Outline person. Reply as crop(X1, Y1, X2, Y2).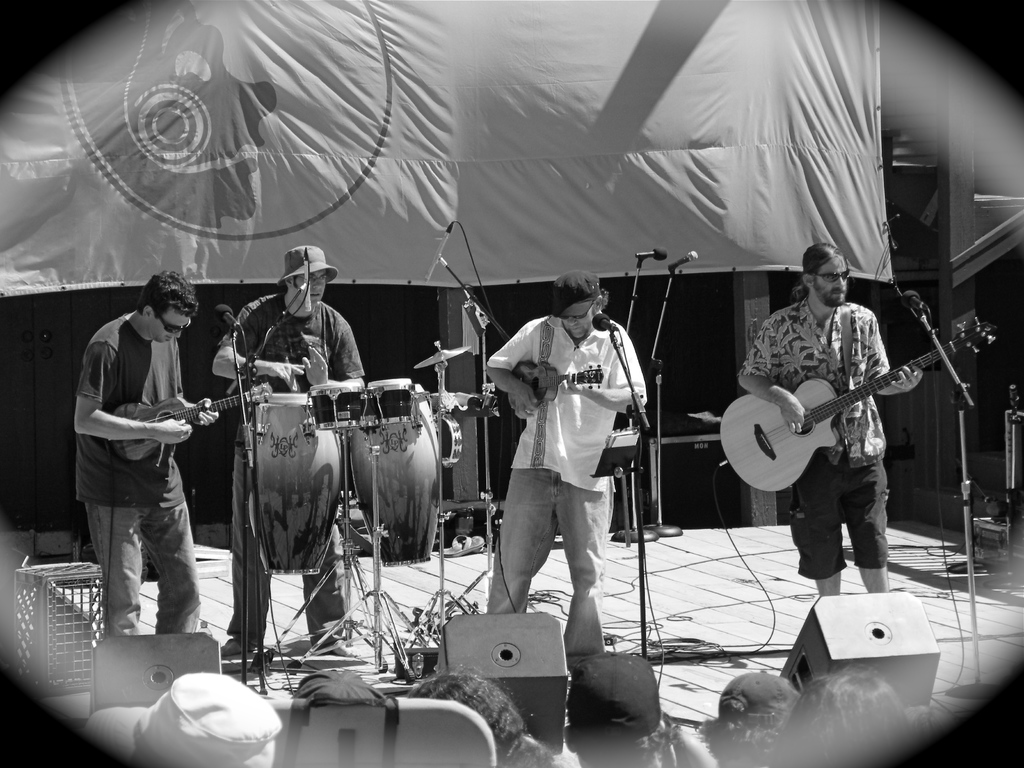
crop(700, 671, 803, 767).
